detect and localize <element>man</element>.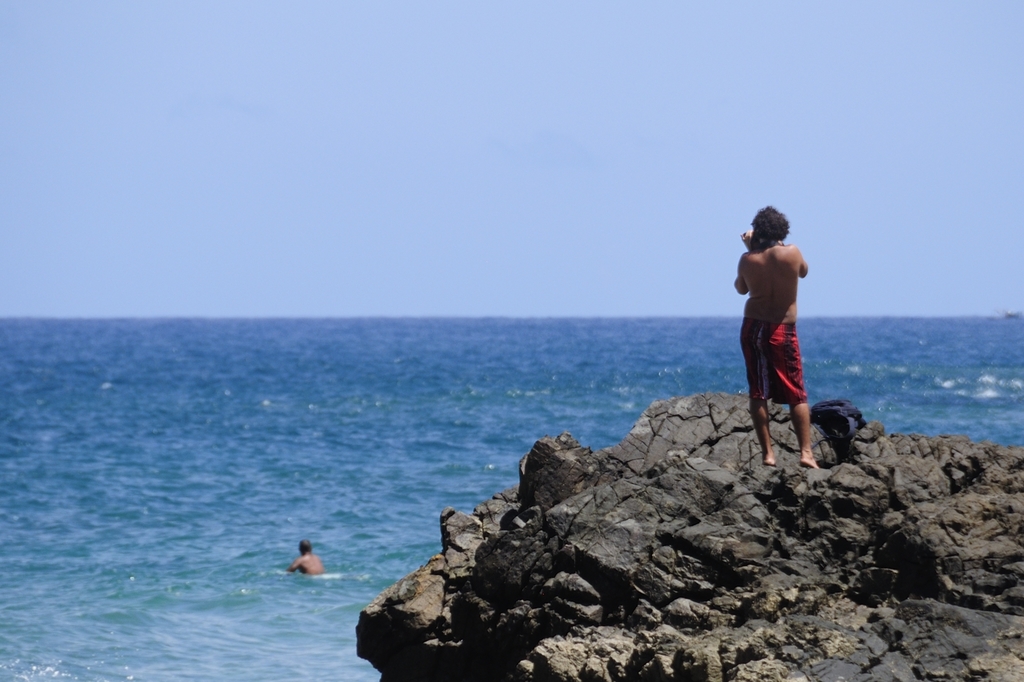
Localized at pyautogui.locateOnScreen(736, 202, 827, 481).
